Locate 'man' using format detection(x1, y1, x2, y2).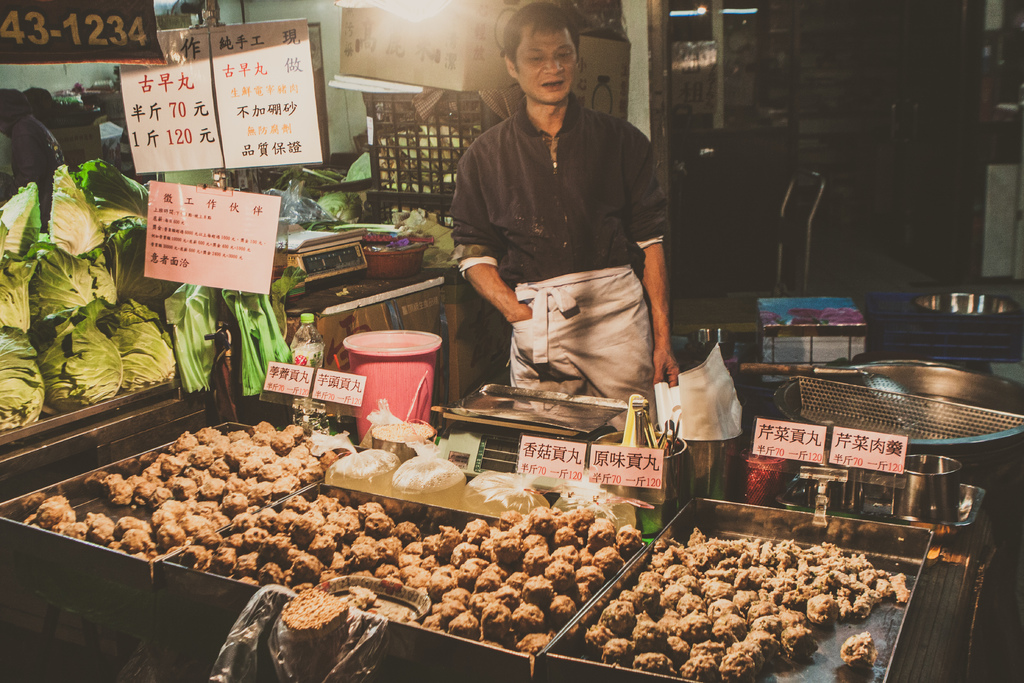
detection(447, 0, 681, 440).
